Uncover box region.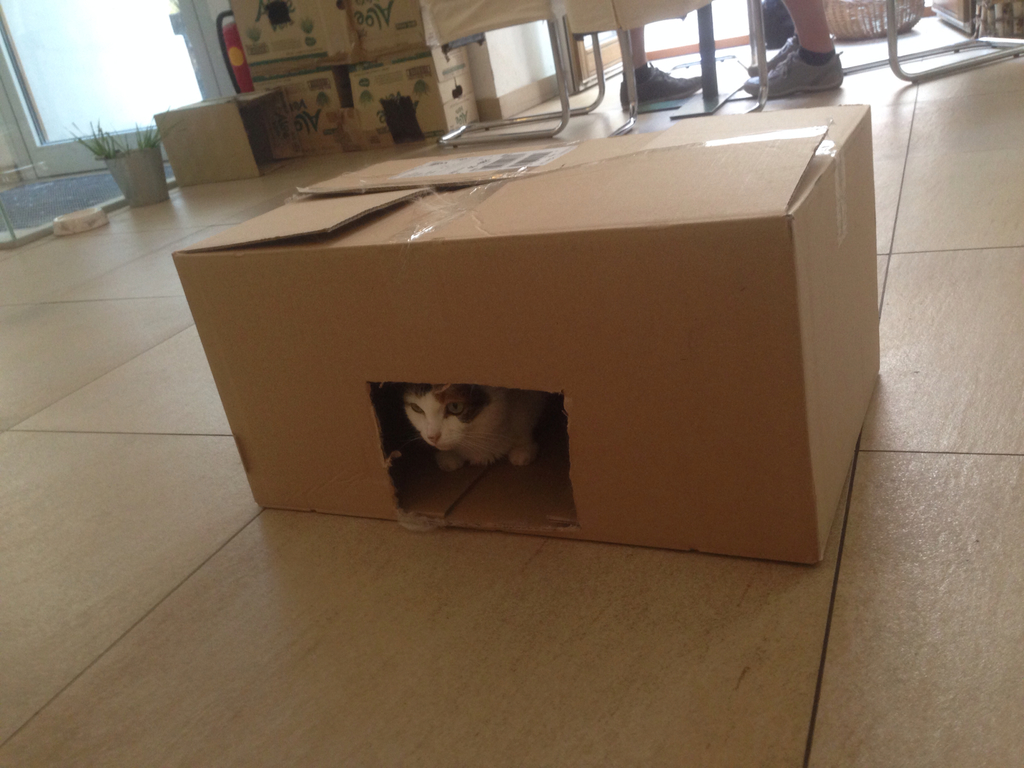
Uncovered: left=338, top=40, right=483, bottom=145.
